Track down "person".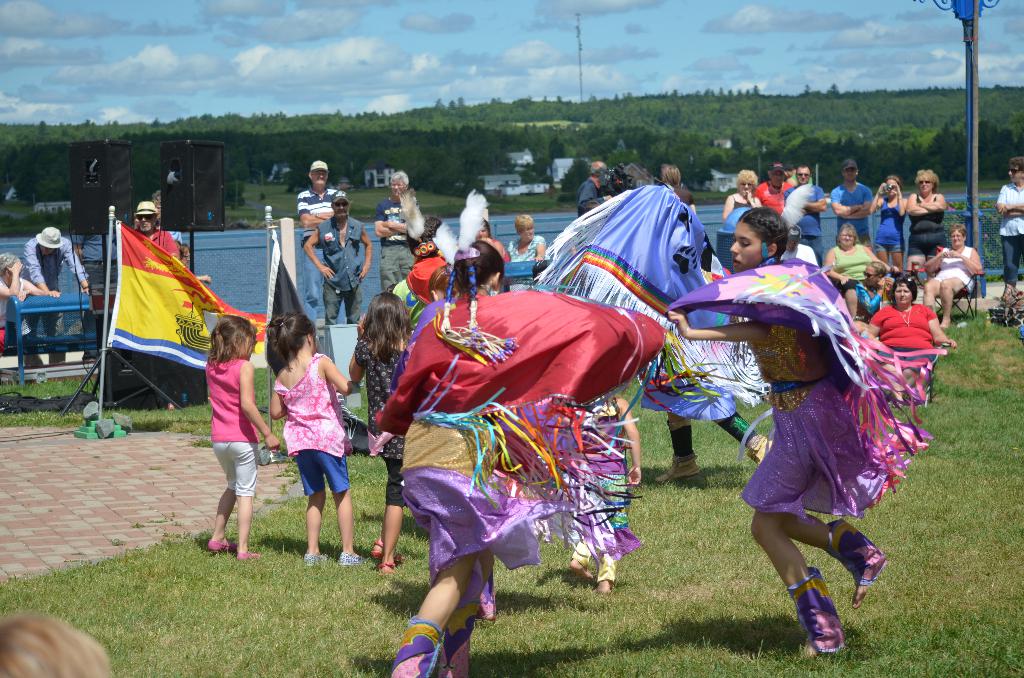
Tracked to x1=261 y1=316 x2=346 y2=576.
